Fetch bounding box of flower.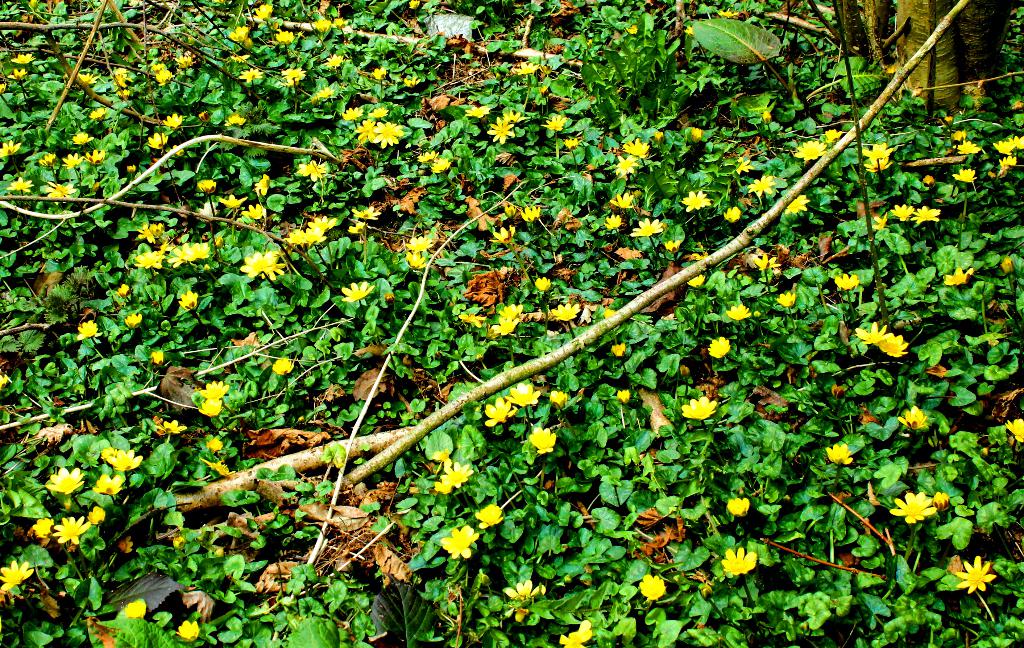
Bbox: <region>236, 64, 262, 89</region>.
